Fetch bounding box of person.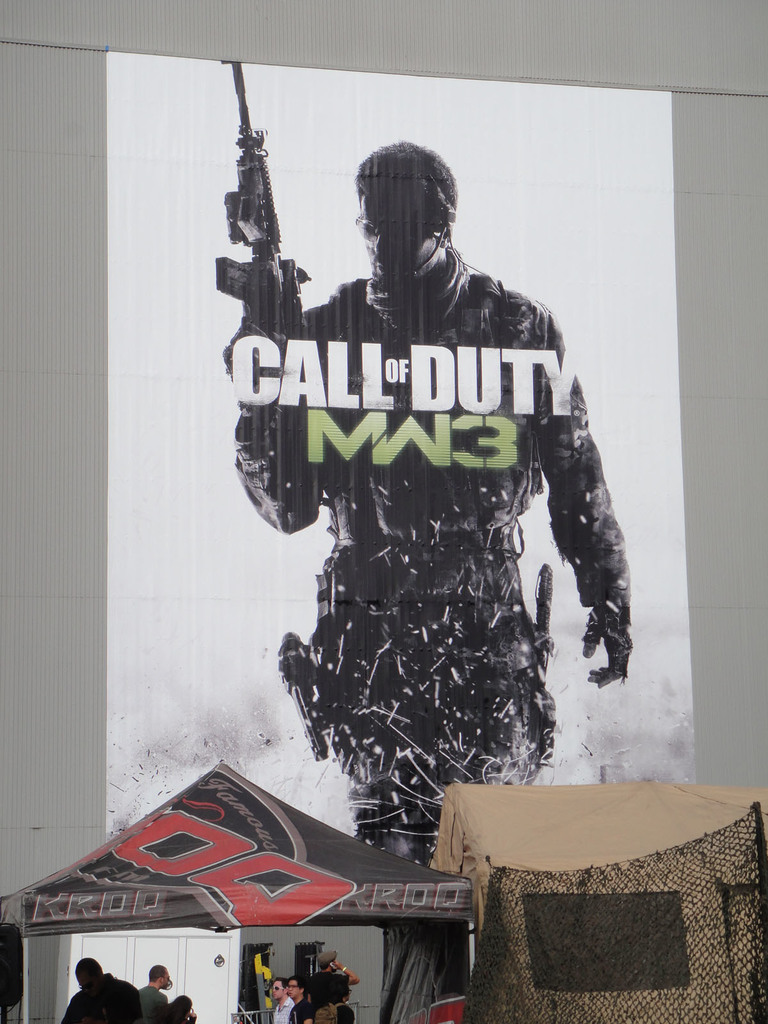
Bbox: [137, 965, 175, 1021].
